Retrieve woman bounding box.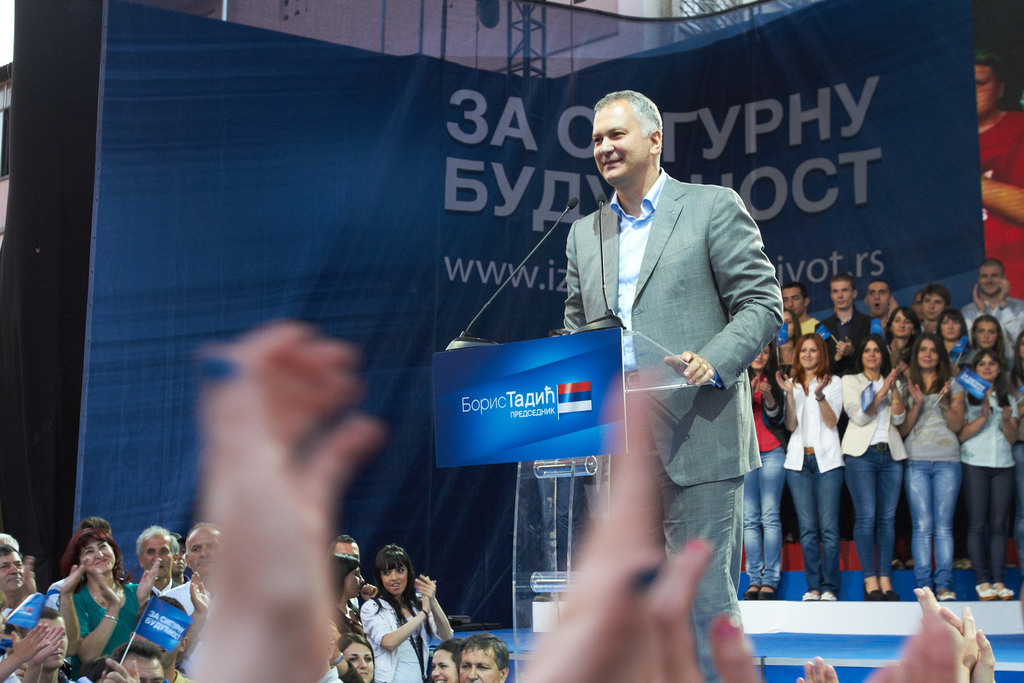
Bounding box: 887, 306, 922, 355.
